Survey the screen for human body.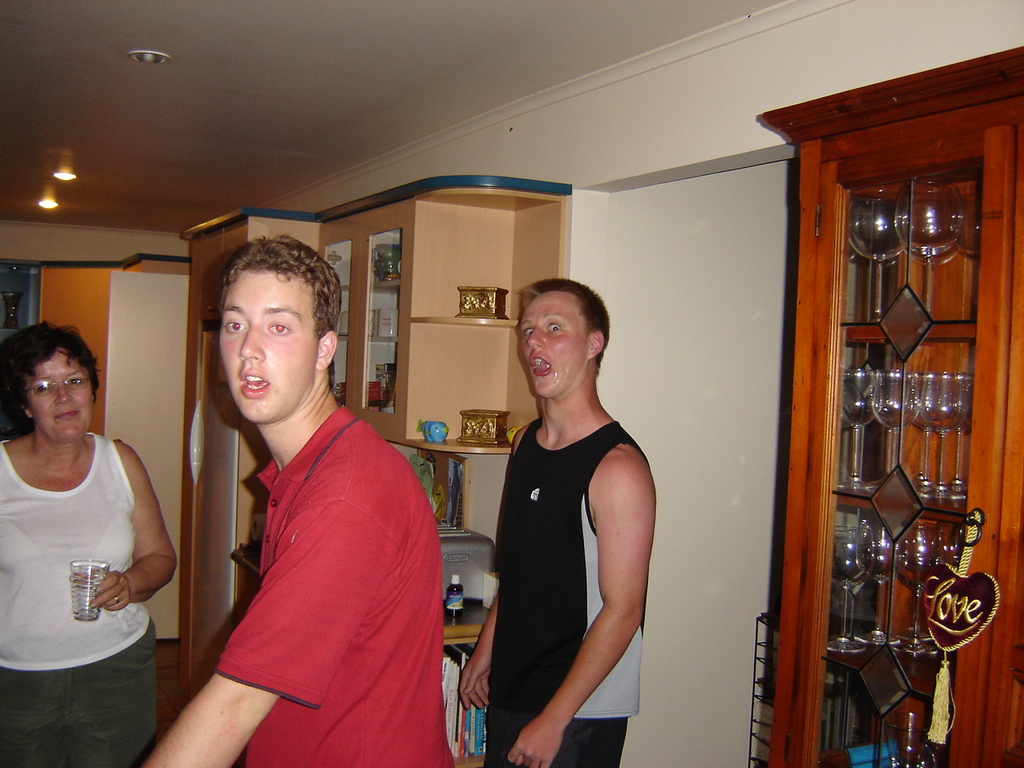
Survey found: [left=141, top=234, right=462, bottom=767].
